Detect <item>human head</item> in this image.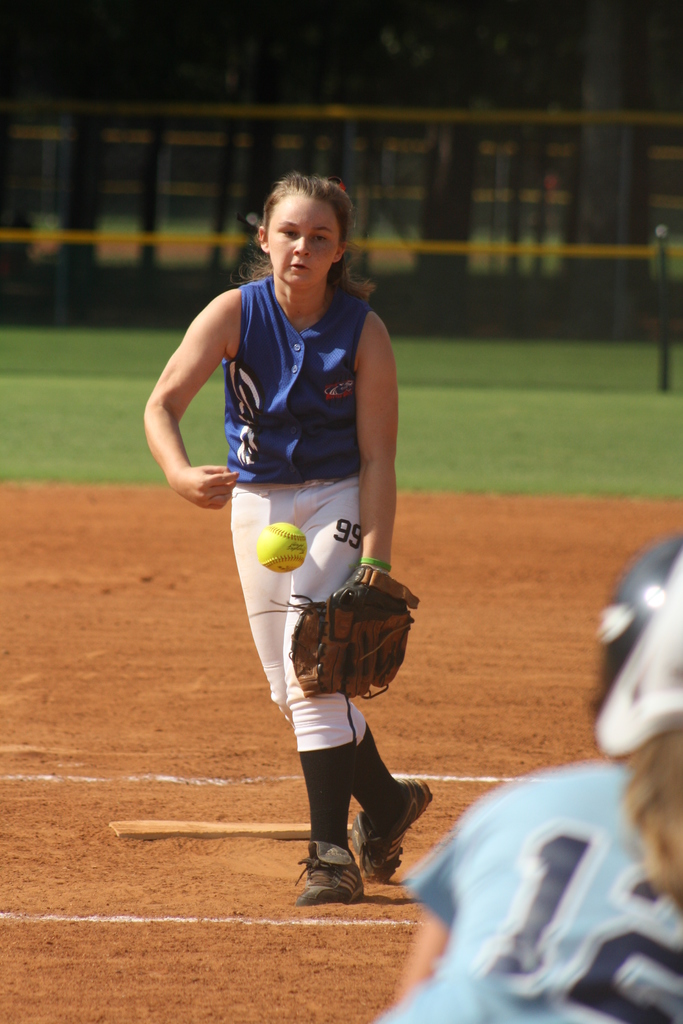
Detection: box=[253, 166, 353, 287].
